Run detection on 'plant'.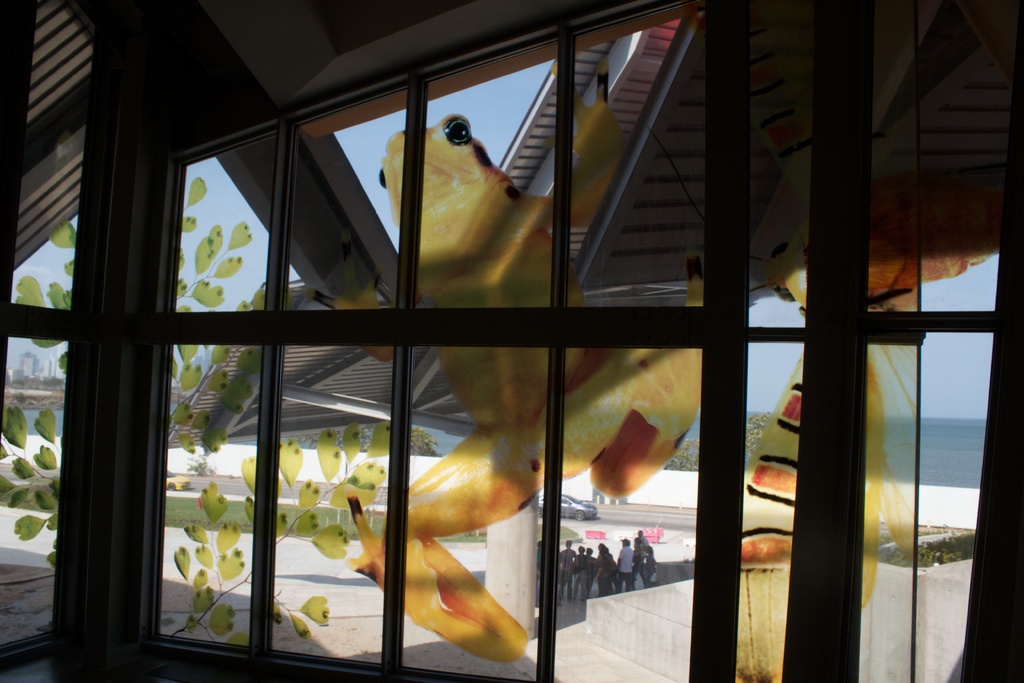
Result: (left=2, top=334, right=57, bottom=559).
